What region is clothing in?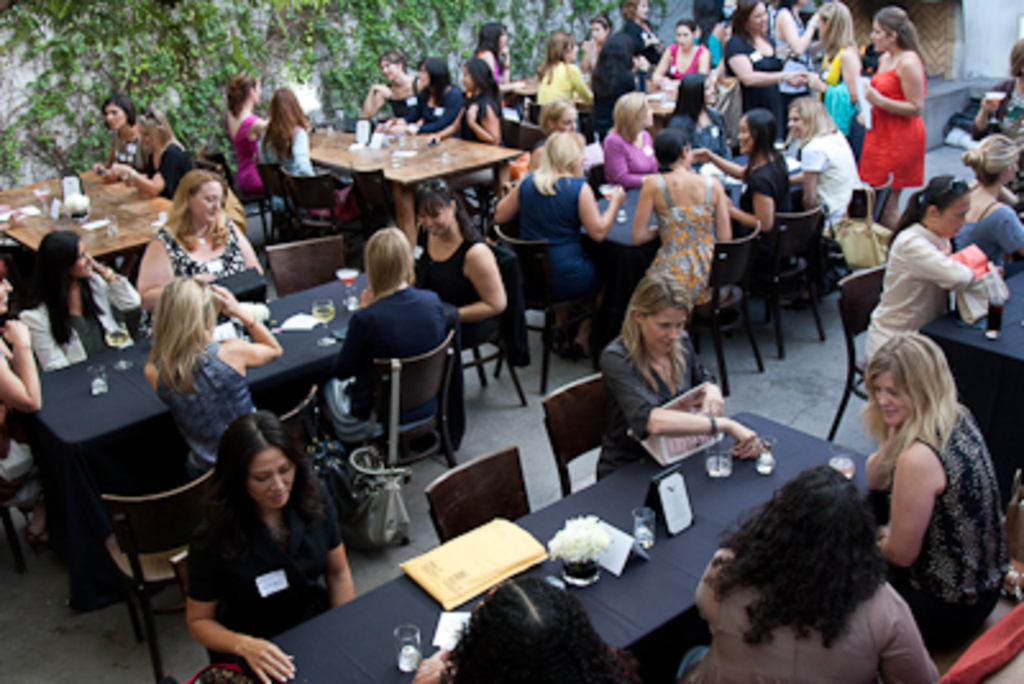
(left=660, top=161, right=717, bottom=302).
